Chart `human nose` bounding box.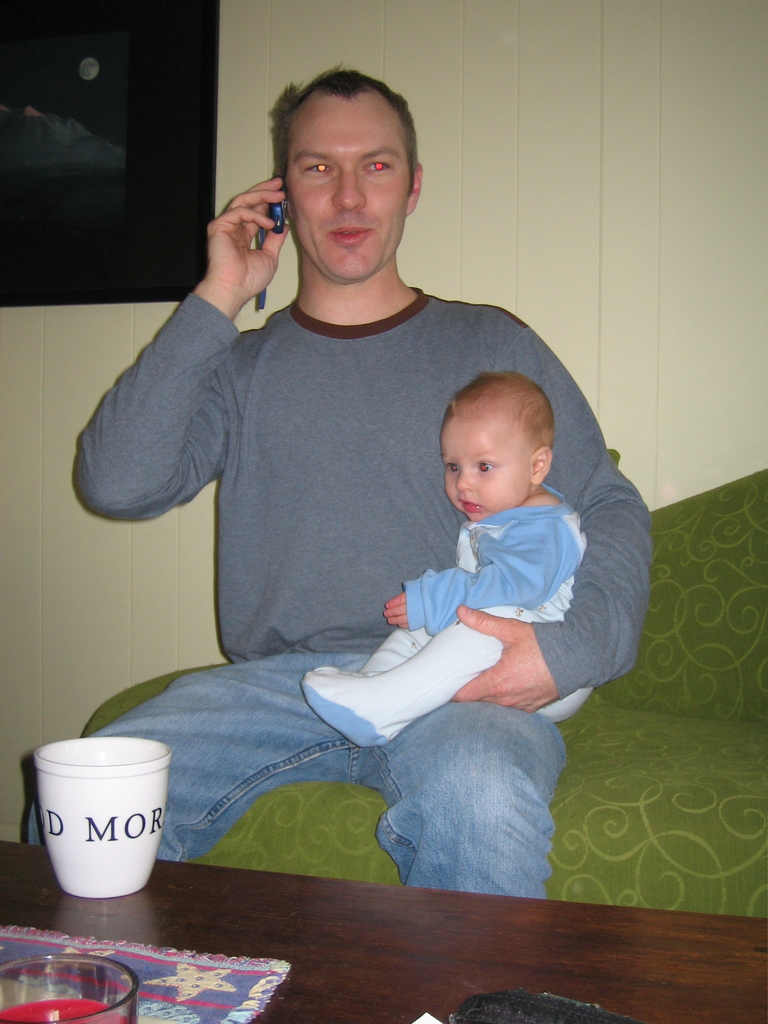
Charted: box=[331, 164, 366, 209].
